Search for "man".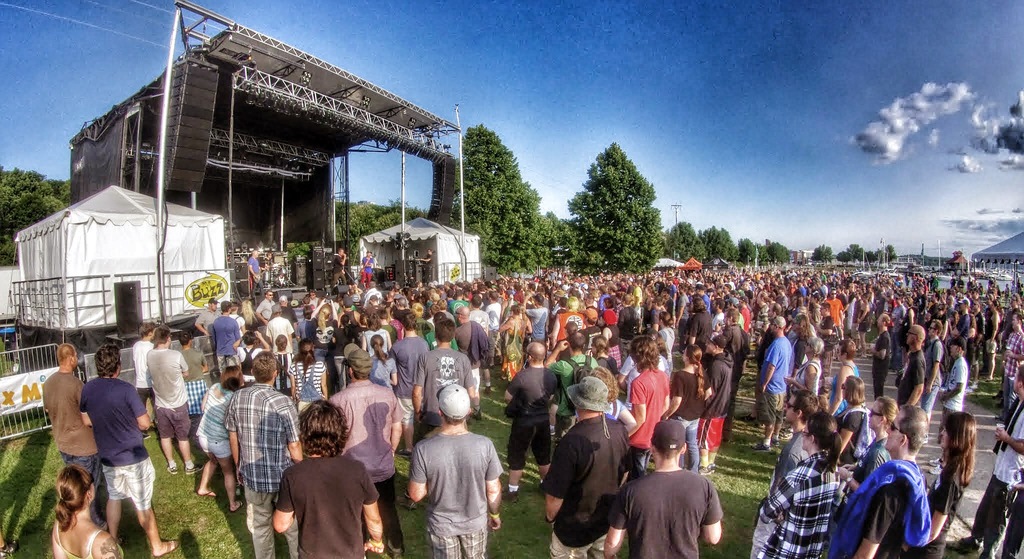
Found at (228,351,300,558).
